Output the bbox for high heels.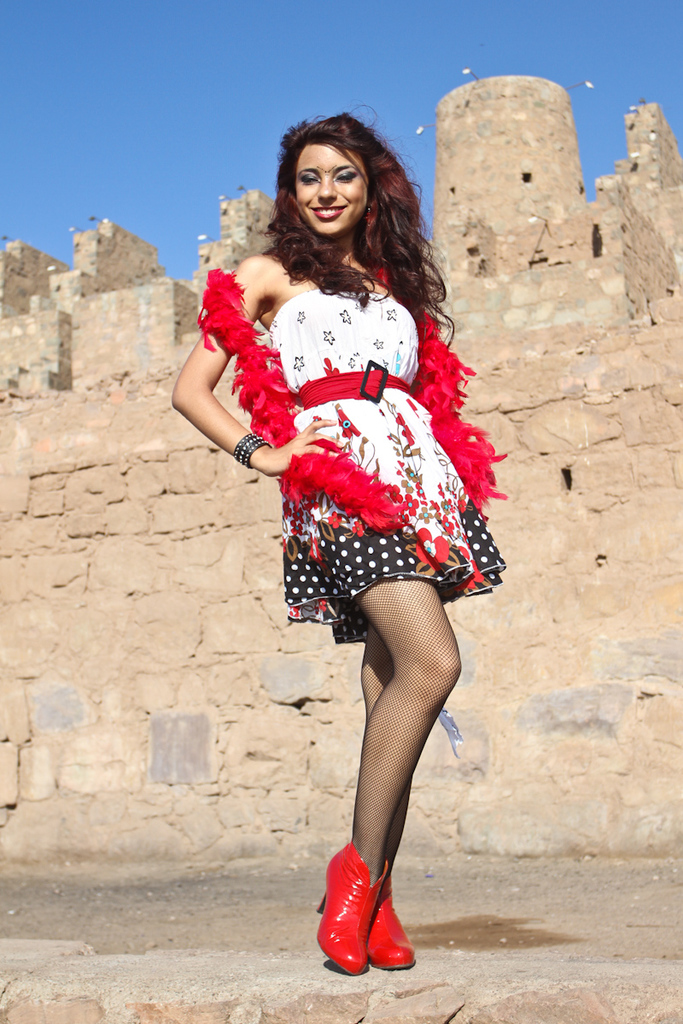
<region>315, 840, 388, 976</region>.
